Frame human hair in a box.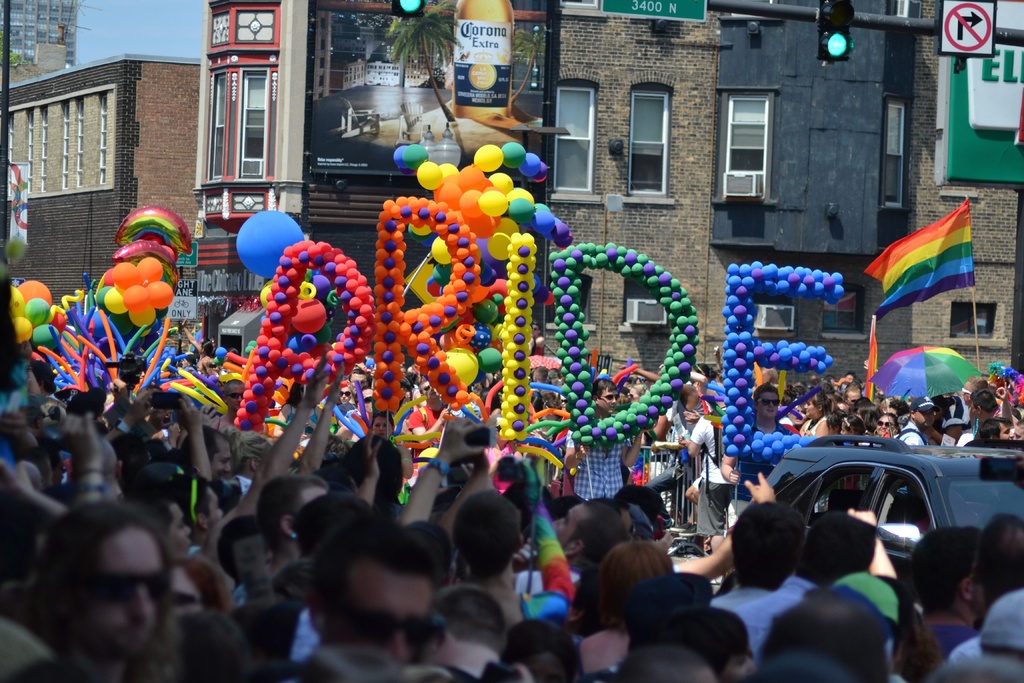
l=297, t=645, r=401, b=682.
